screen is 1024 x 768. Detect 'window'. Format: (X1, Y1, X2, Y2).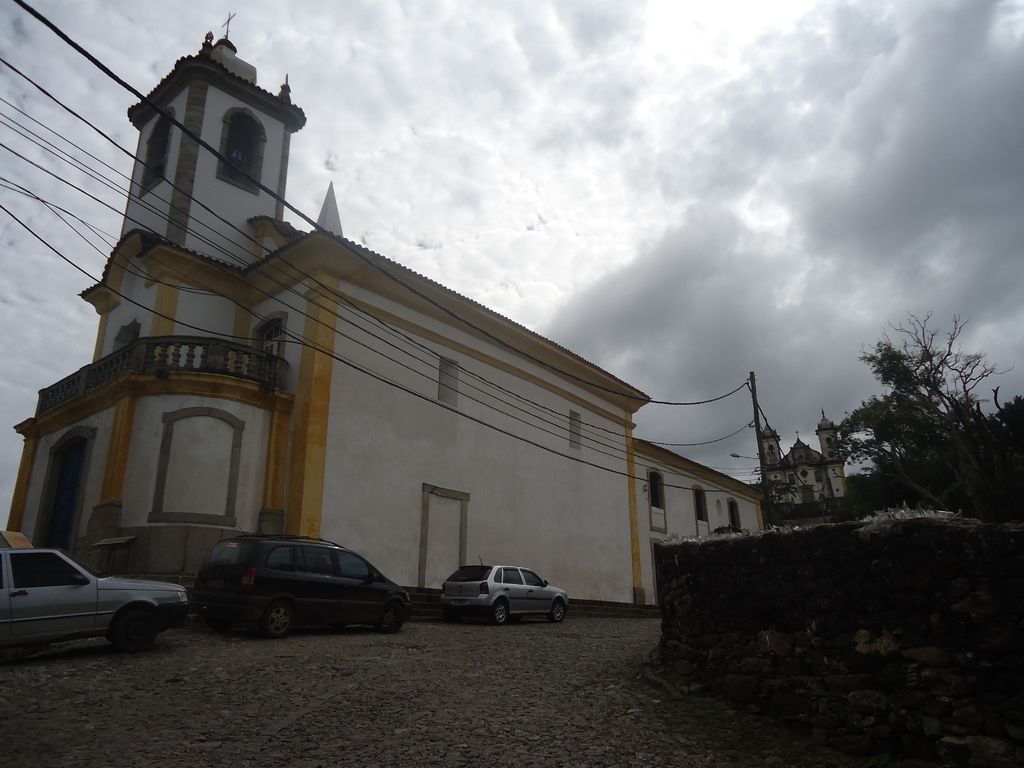
(652, 467, 668, 533).
